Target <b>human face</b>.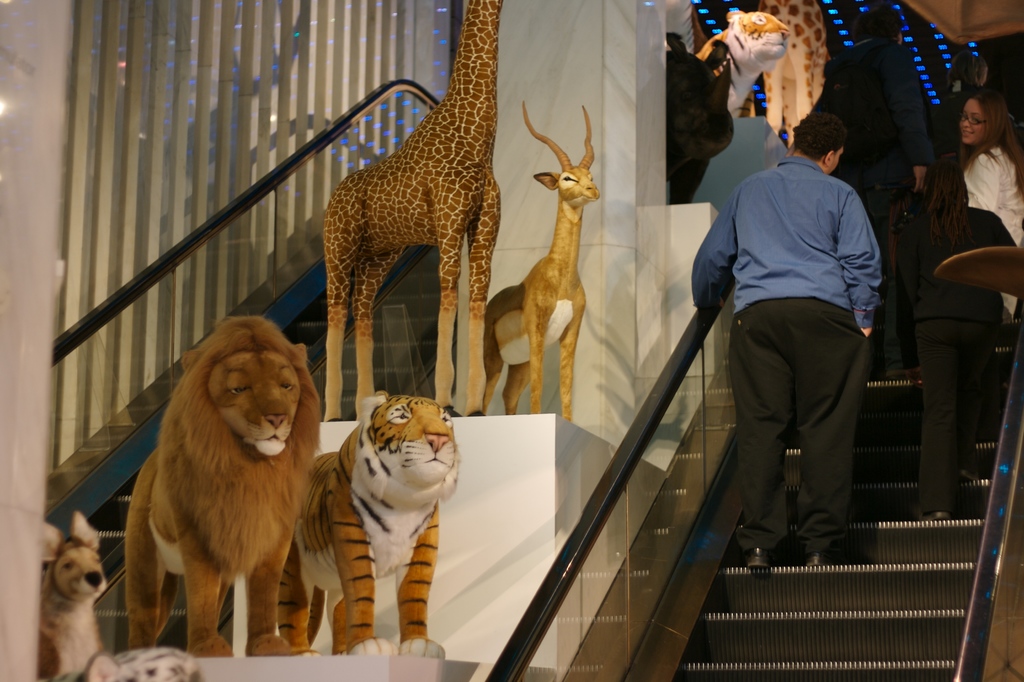
Target region: l=827, t=149, r=844, b=176.
